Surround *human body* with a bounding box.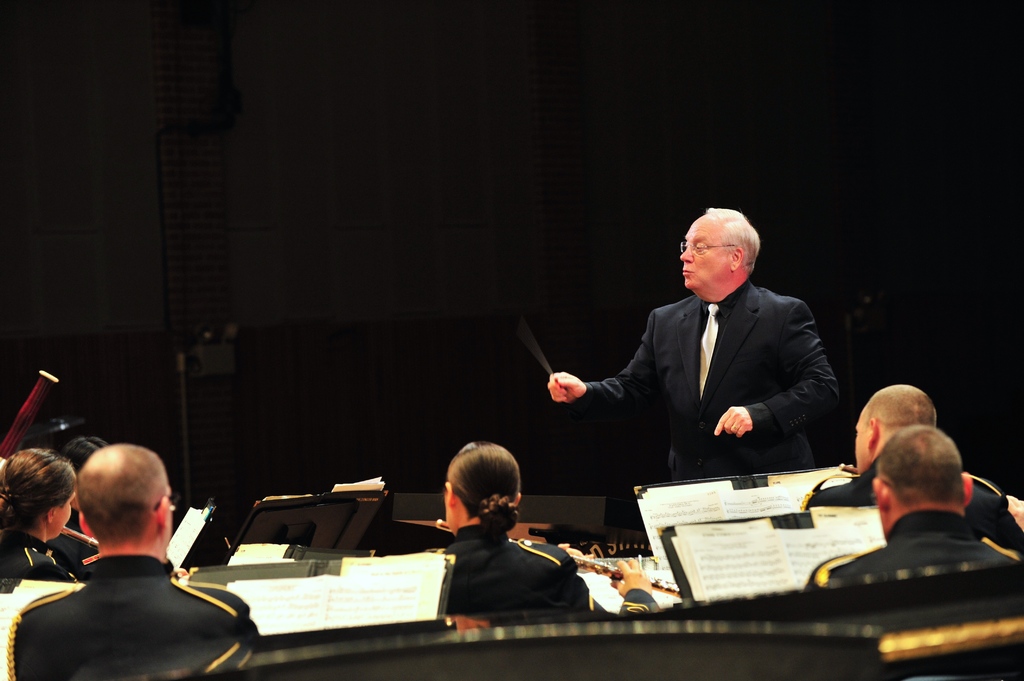
<region>449, 439, 655, 620</region>.
